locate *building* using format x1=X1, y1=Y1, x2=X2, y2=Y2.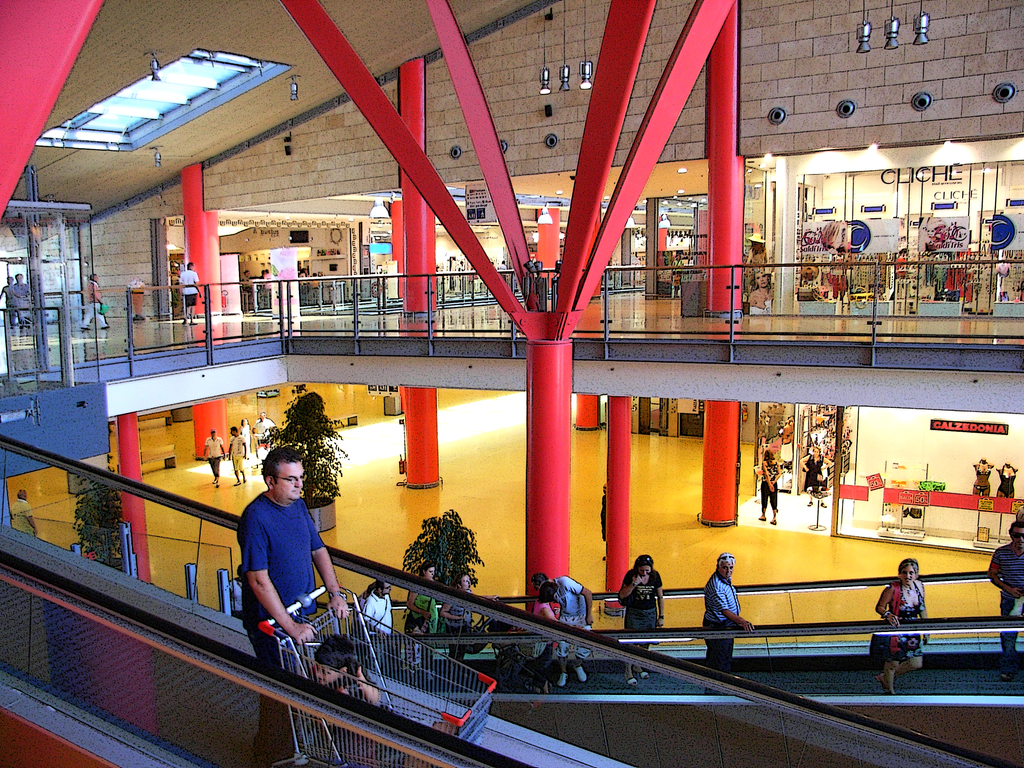
x1=0, y1=0, x2=1023, y2=767.
